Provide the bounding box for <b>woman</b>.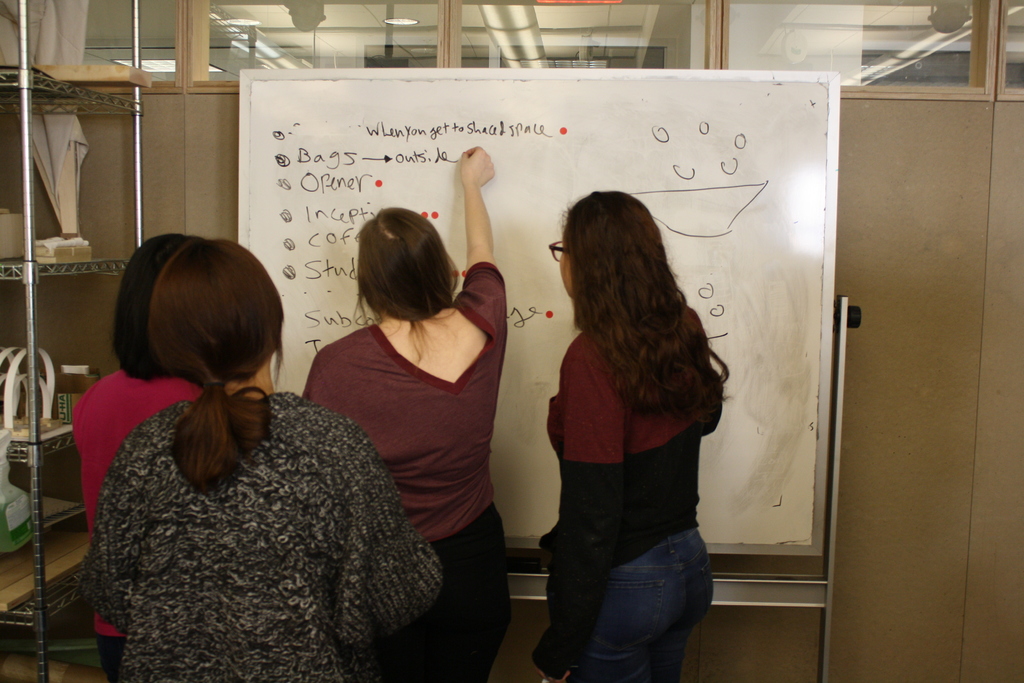
Rect(69, 235, 449, 682).
